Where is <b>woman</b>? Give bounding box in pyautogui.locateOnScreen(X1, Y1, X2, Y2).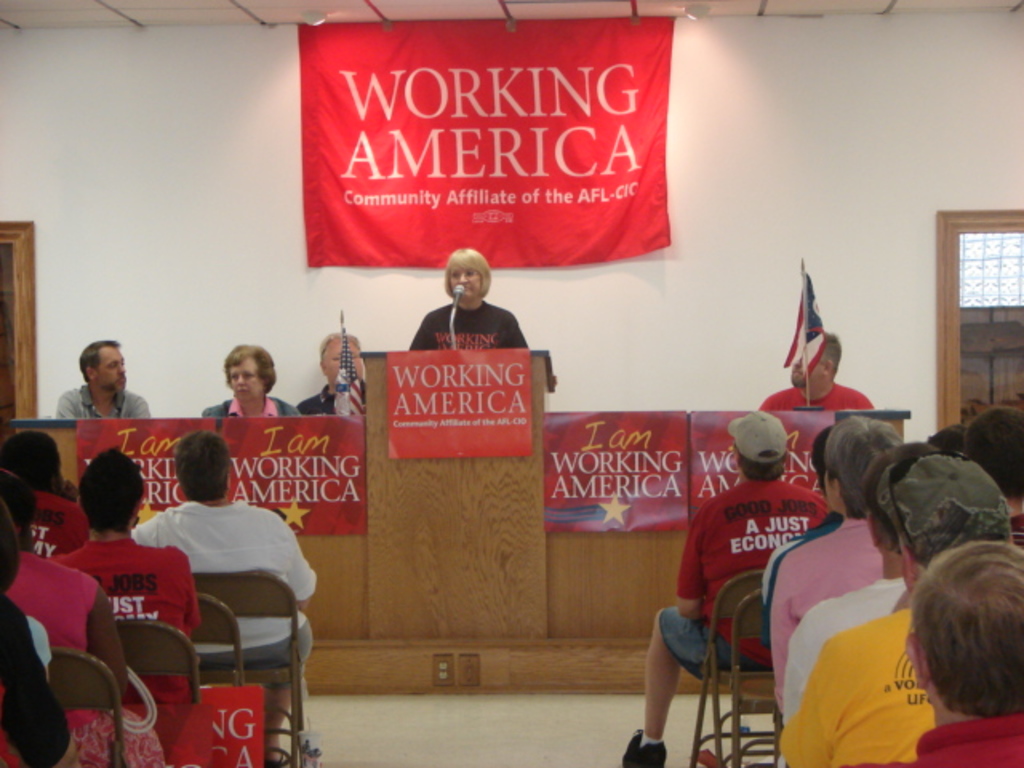
pyautogui.locateOnScreen(0, 467, 162, 766).
